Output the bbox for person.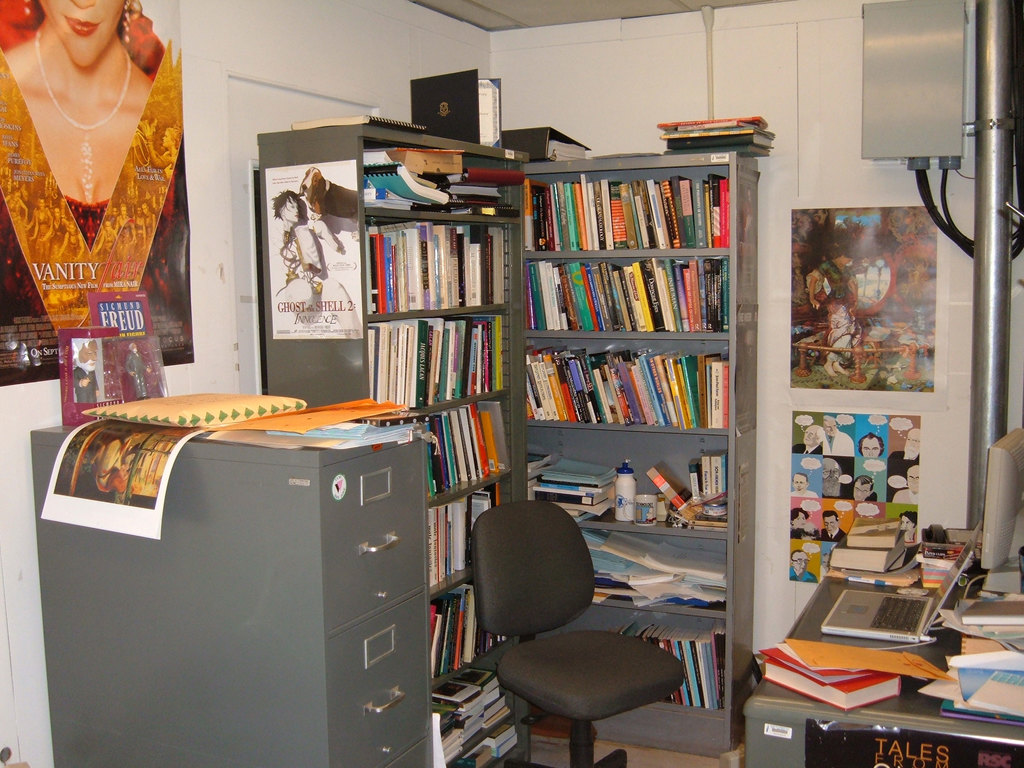
(861, 433, 885, 460).
